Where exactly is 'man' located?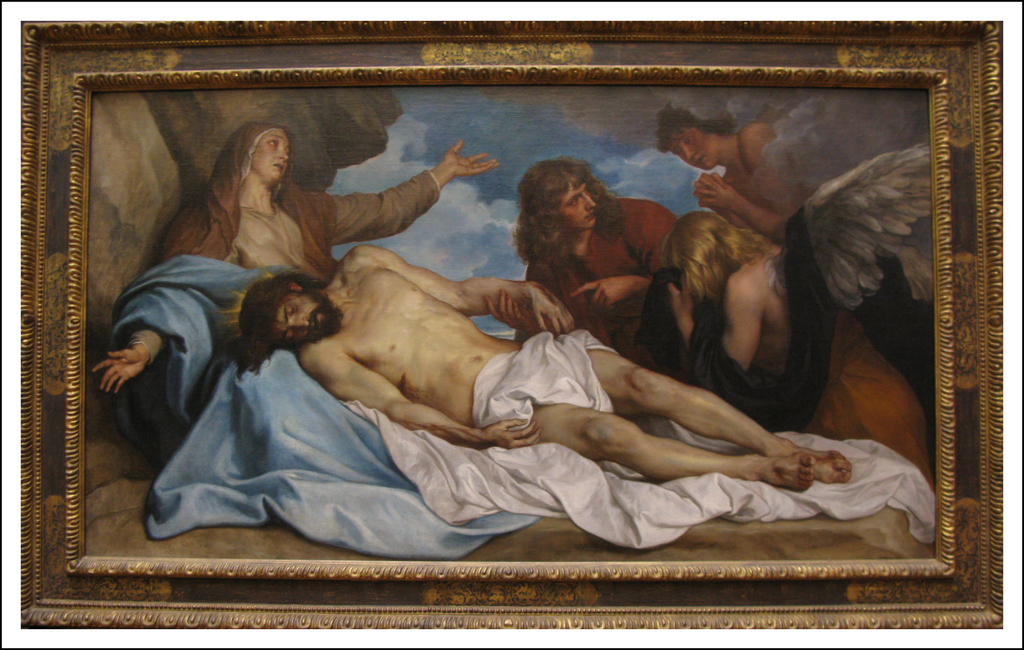
Its bounding box is (236,241,852,493).
